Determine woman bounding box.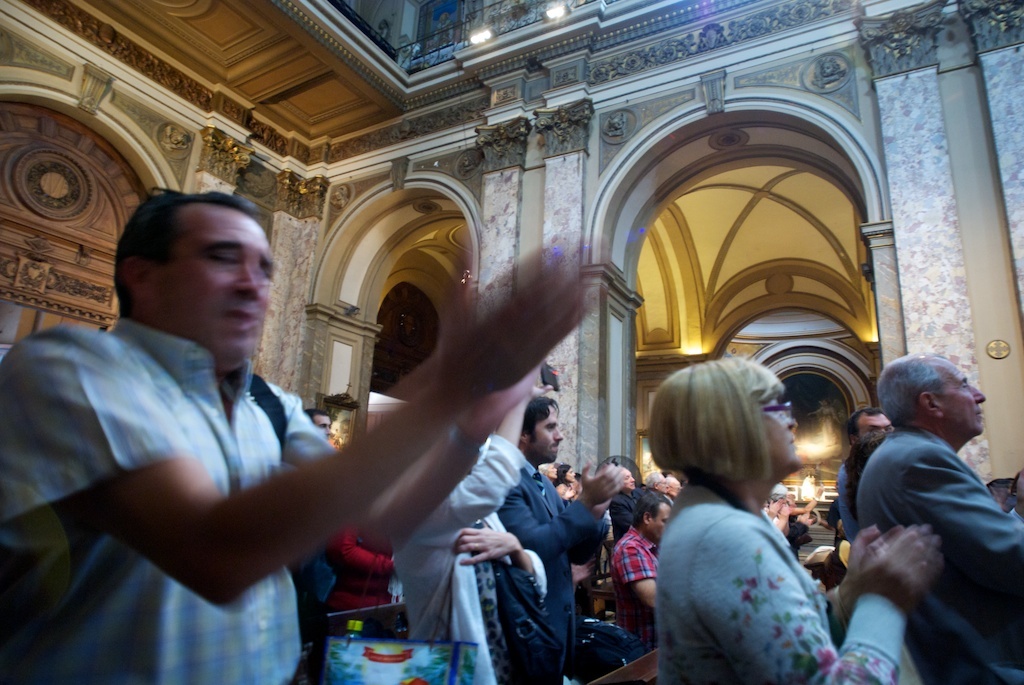
Determined: (553, 466, 579, 503).
